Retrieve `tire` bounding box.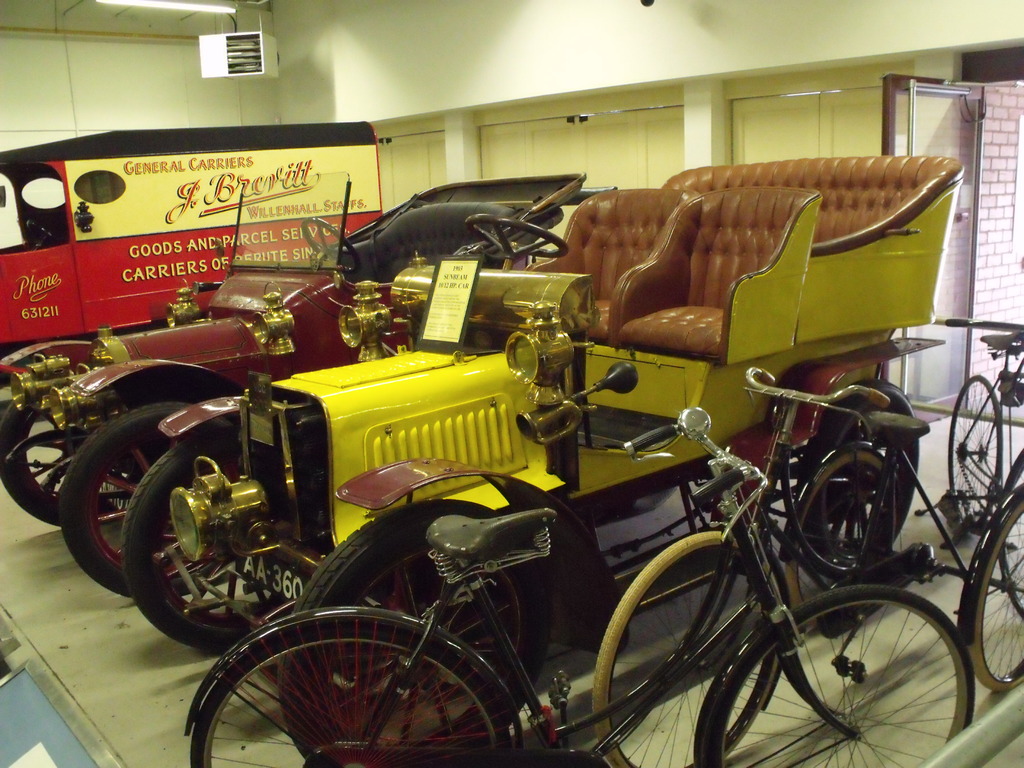
Bounding box: [969, 500, 1023, 692].
